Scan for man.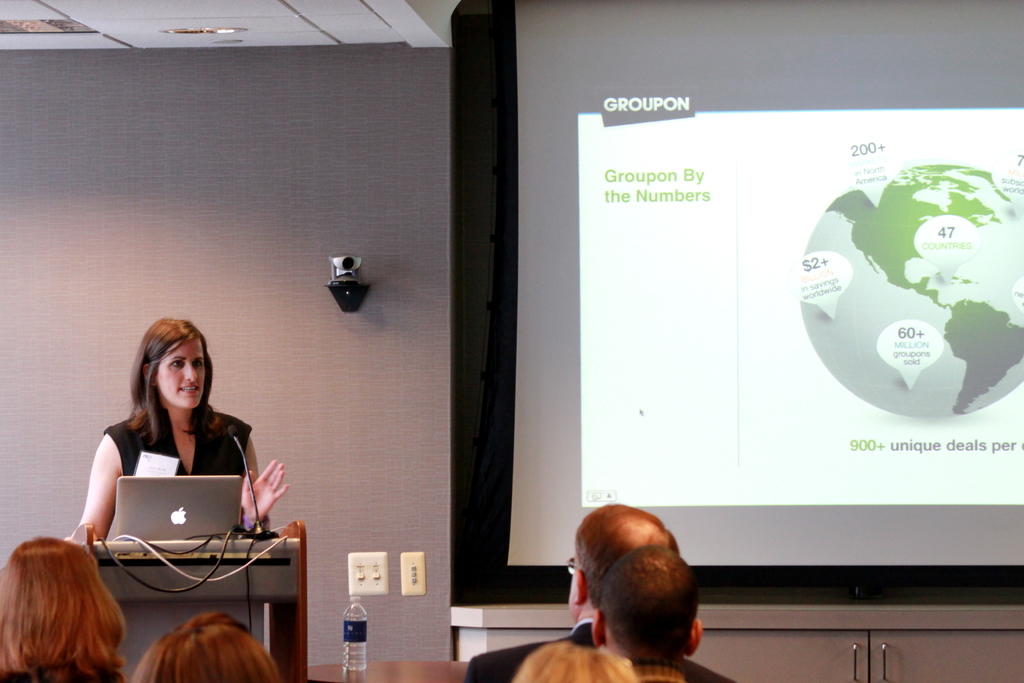
Scan result: {"left": 586, "top": 551, "right": 703, "bottom": 682}.
